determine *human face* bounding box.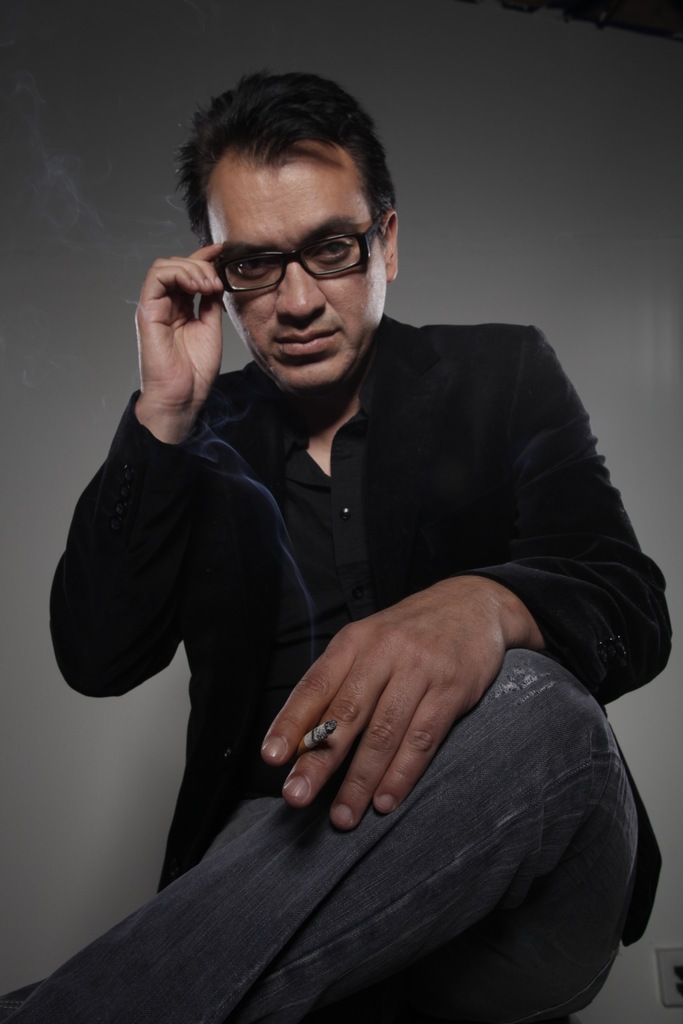
Determined: x1=204 y1=154 x2=388 y2=392.
